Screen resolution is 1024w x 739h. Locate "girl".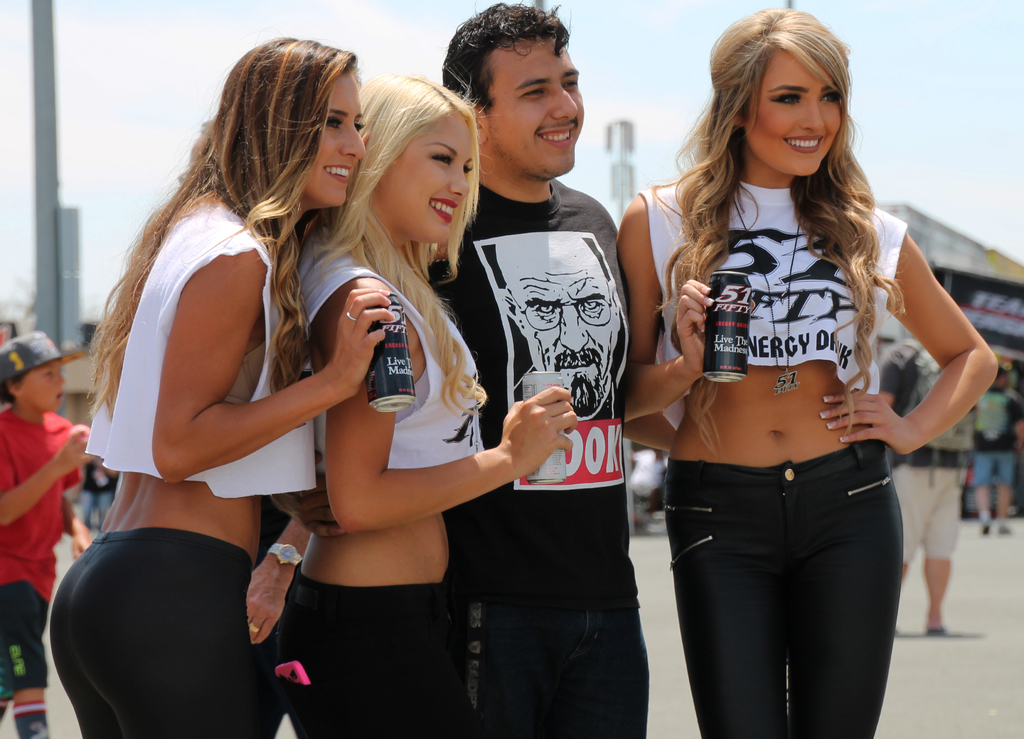
266 80 575 735.
